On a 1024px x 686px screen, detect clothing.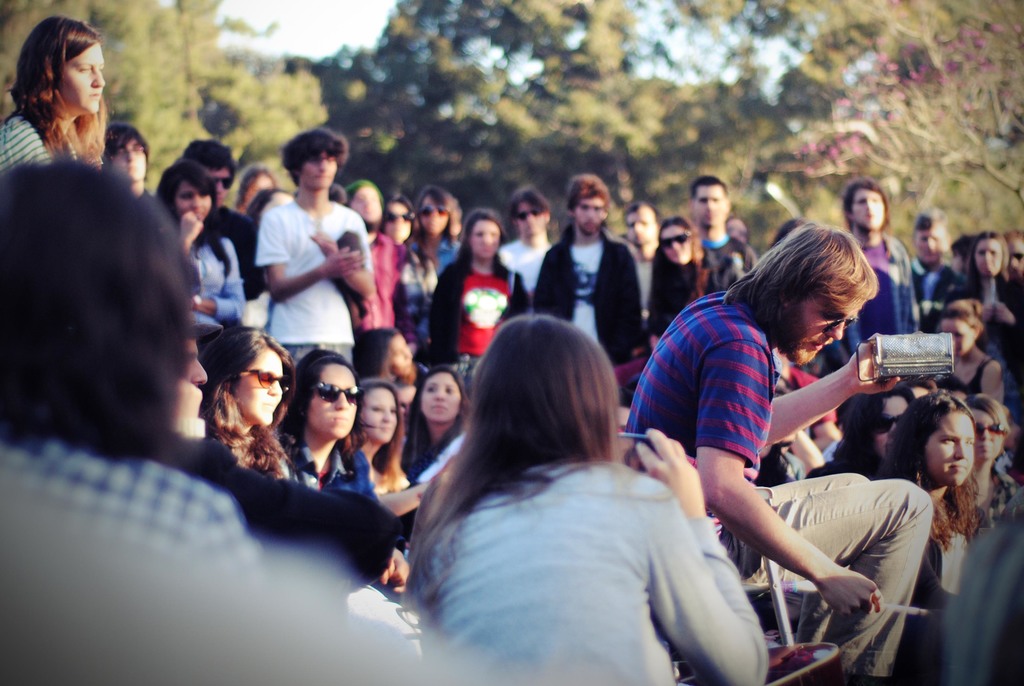
x1=519, y1=224, x2=653, y2=354.
